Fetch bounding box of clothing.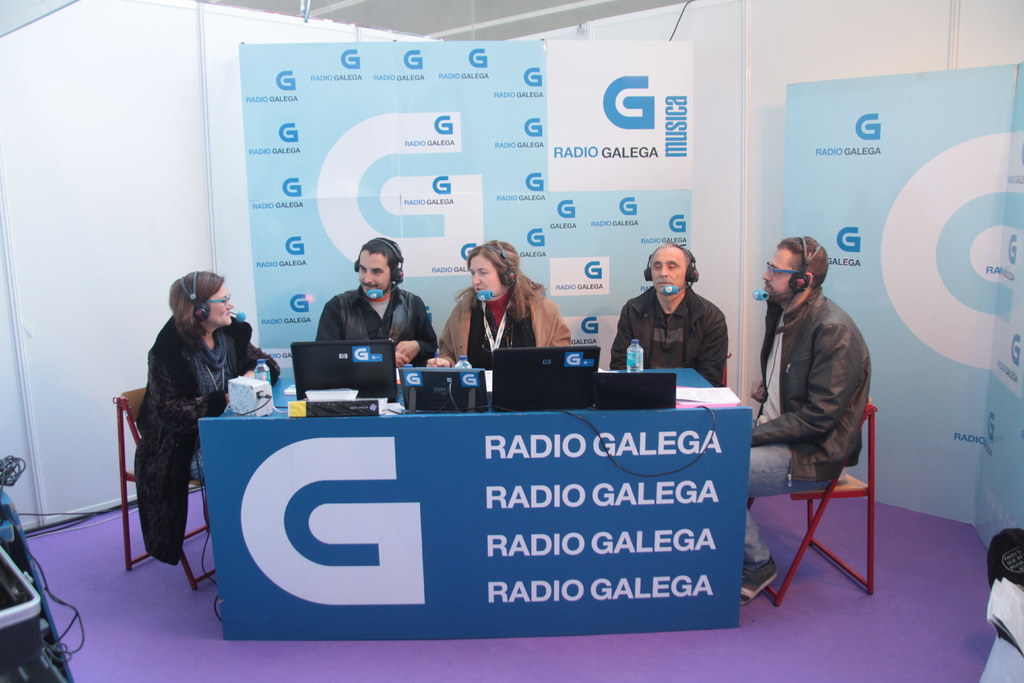
Bbox: pyautogui.locateOnScreen(440, 282, 575, 368).
